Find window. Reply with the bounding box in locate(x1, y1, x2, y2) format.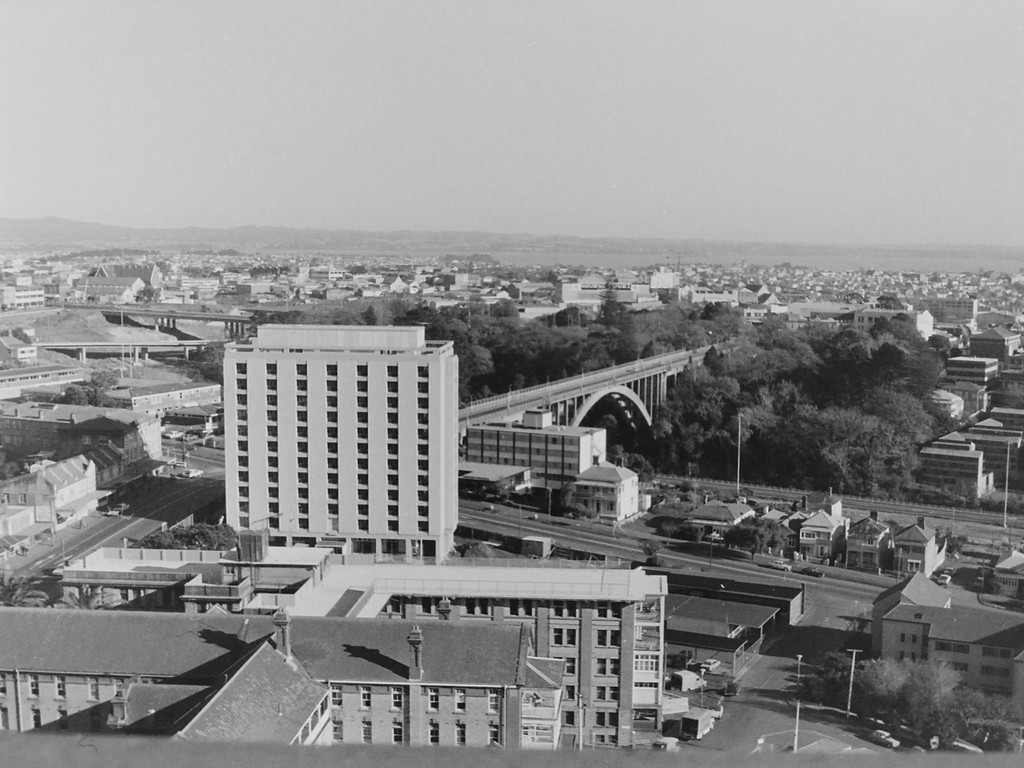
locate(597, 735, 616, 746).
